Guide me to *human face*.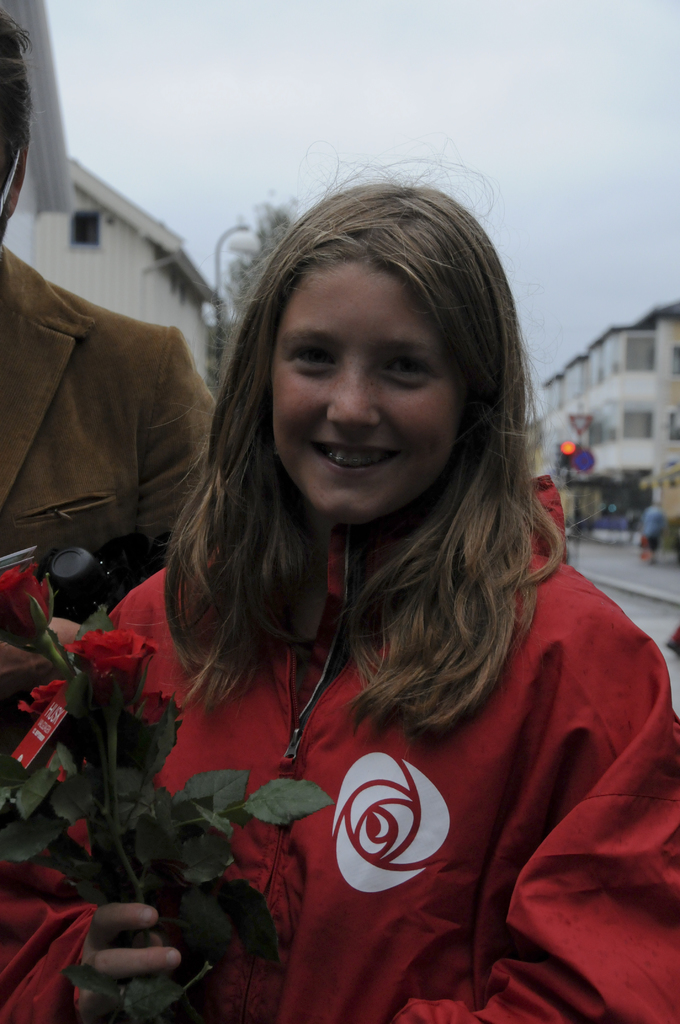
Guidance: {"left": 276, "top": 260, "right": 455, "bottom": 524}.
